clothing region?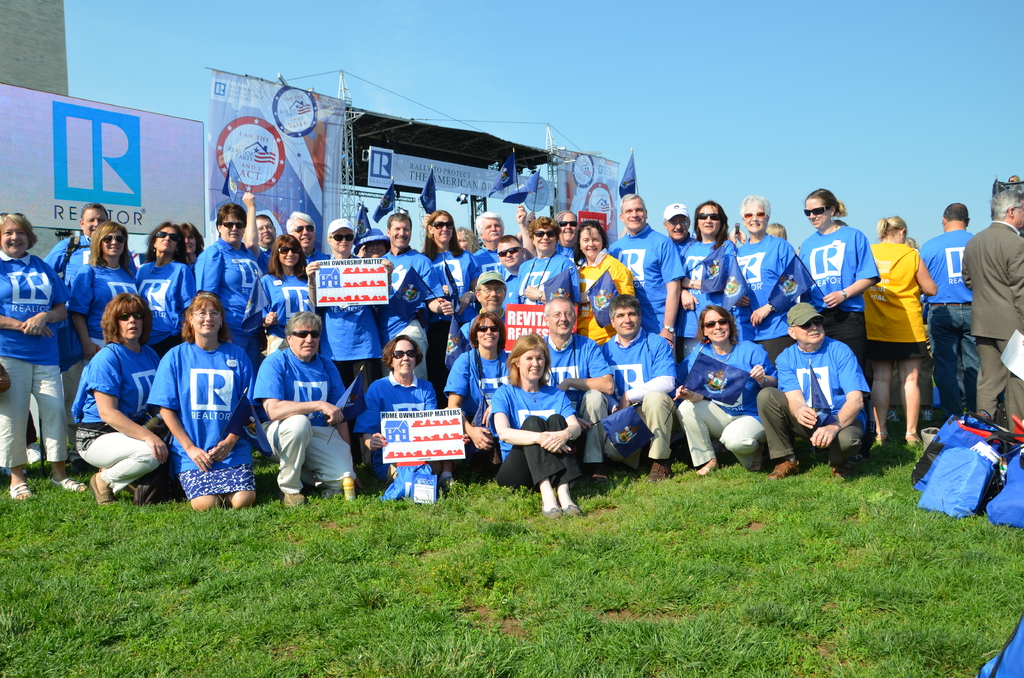
crop(60, 266, 143, 351)
